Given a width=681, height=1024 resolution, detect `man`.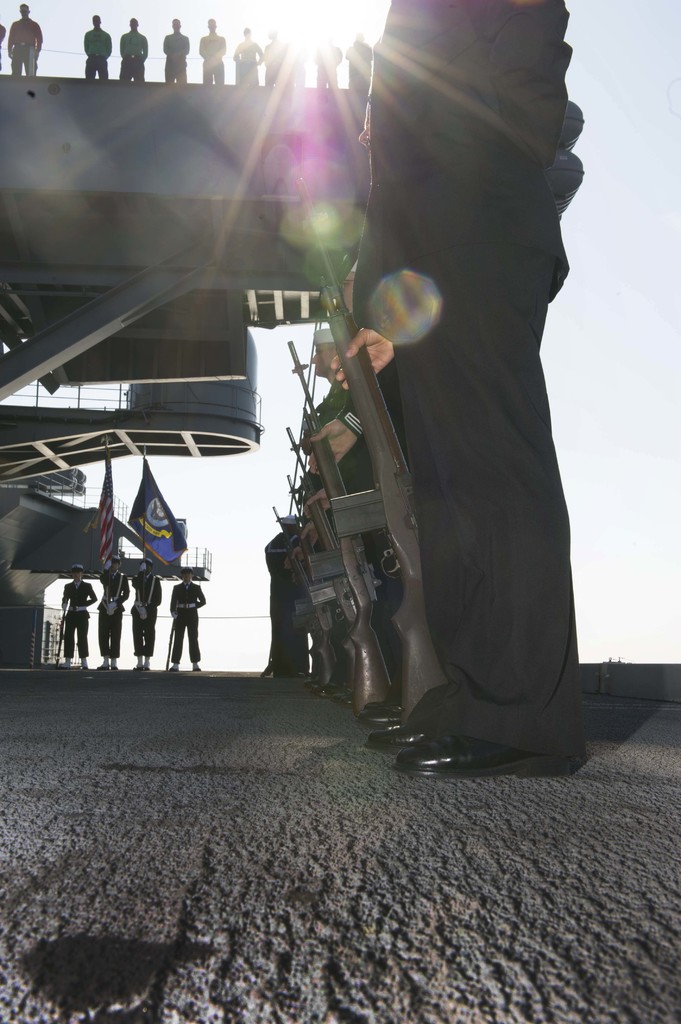
(160, 15, 190, 83).
